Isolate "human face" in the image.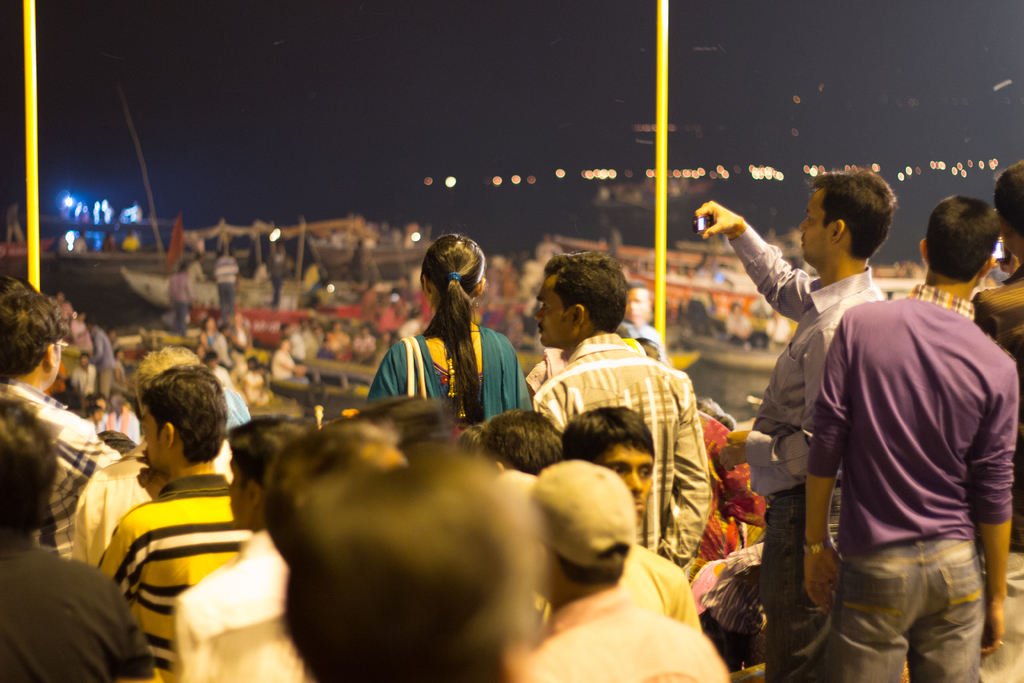
Isolated region: {"x1": 598, "y1": 446, "x2": 650, "y2": 523}.
